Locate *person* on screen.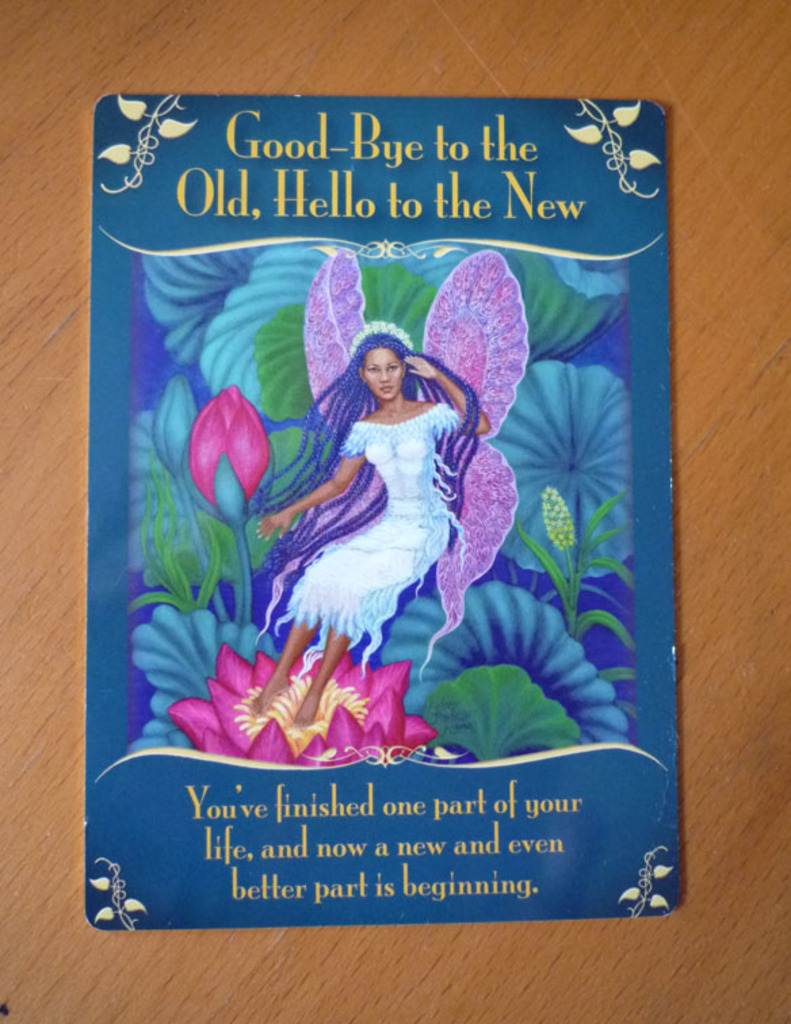
On screen at 301,280,481,688.
